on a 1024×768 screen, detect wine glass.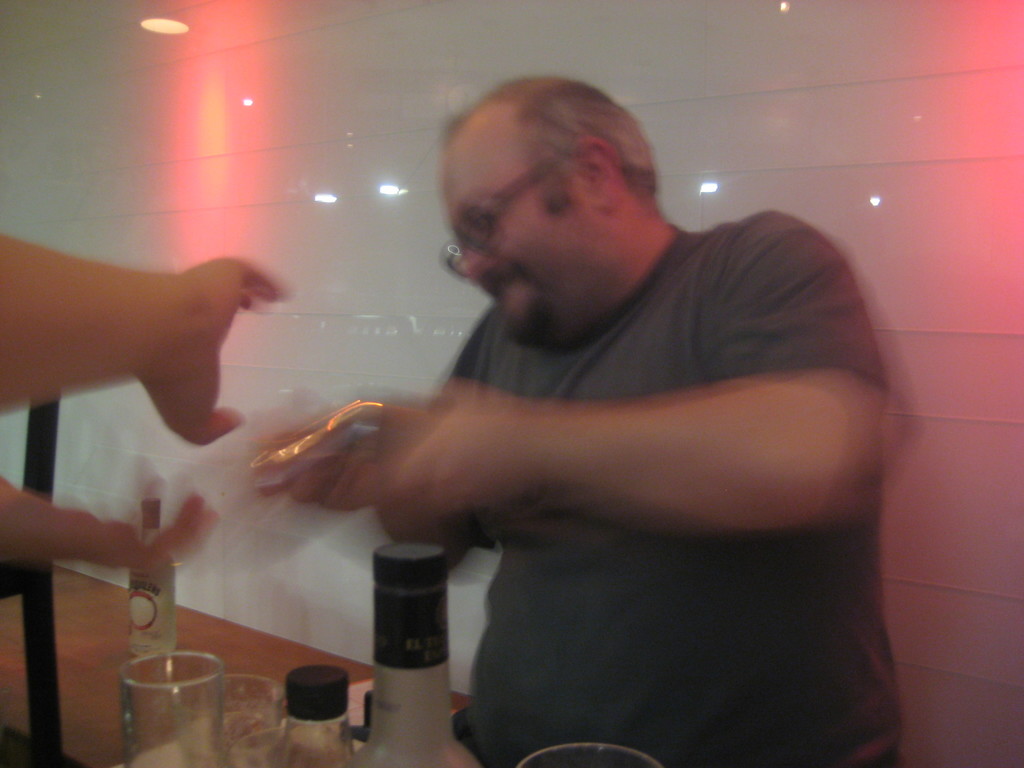
rect(118, 648, 223, 767).
